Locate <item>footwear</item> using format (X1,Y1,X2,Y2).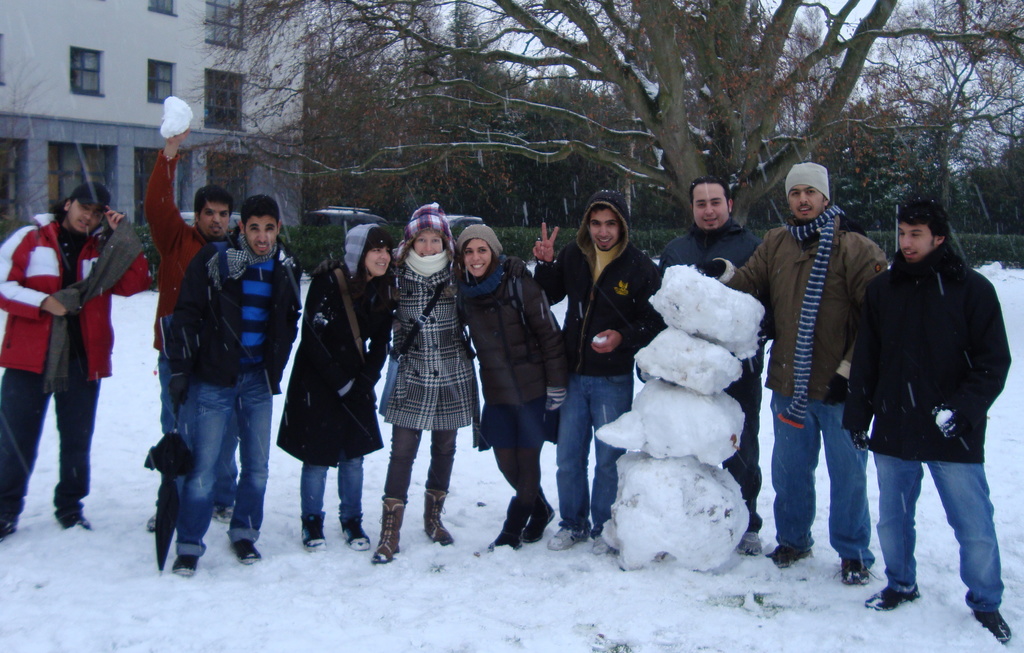
(300,507,325,555).
